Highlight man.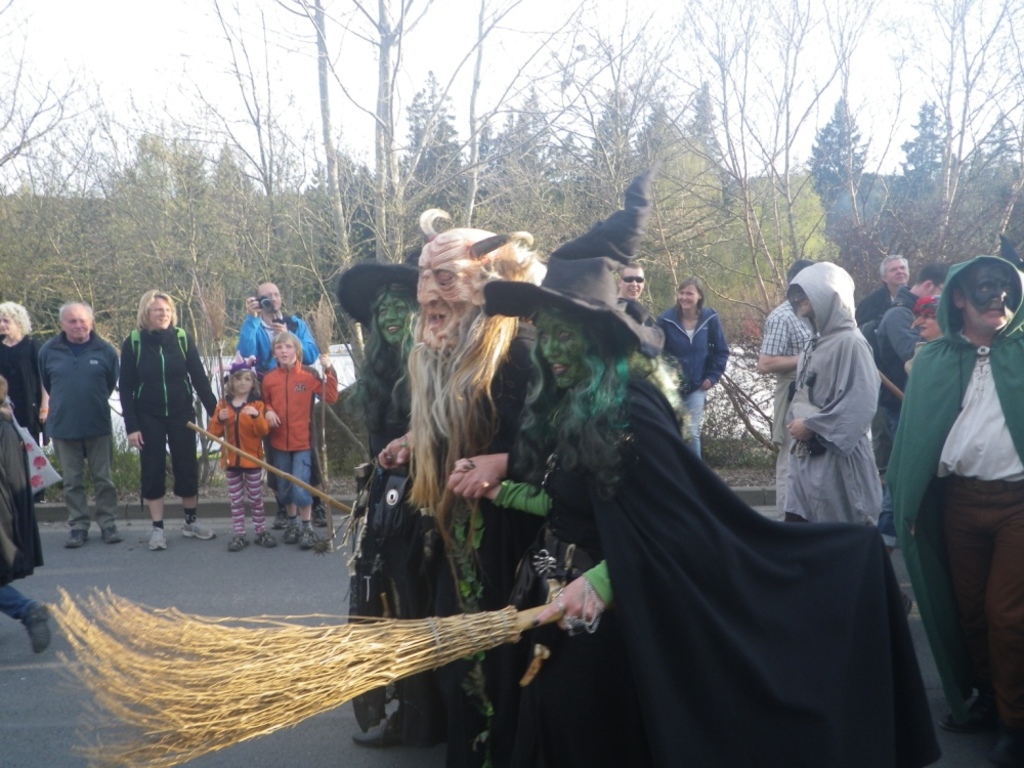
Highlighted region: <box>897,229,1023,672</box>.
